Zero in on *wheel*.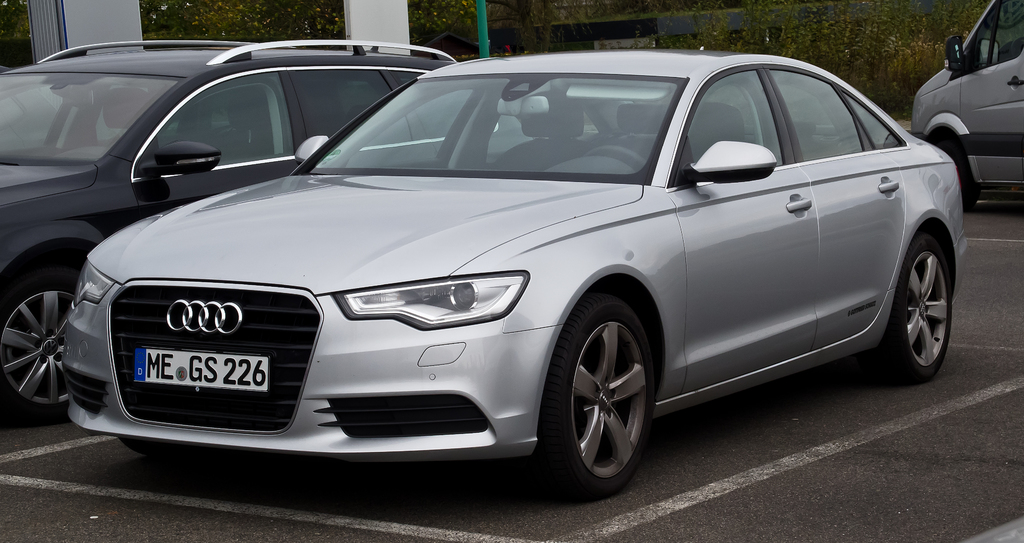
Zeroed in: crop(886, 222, 963, 370).
